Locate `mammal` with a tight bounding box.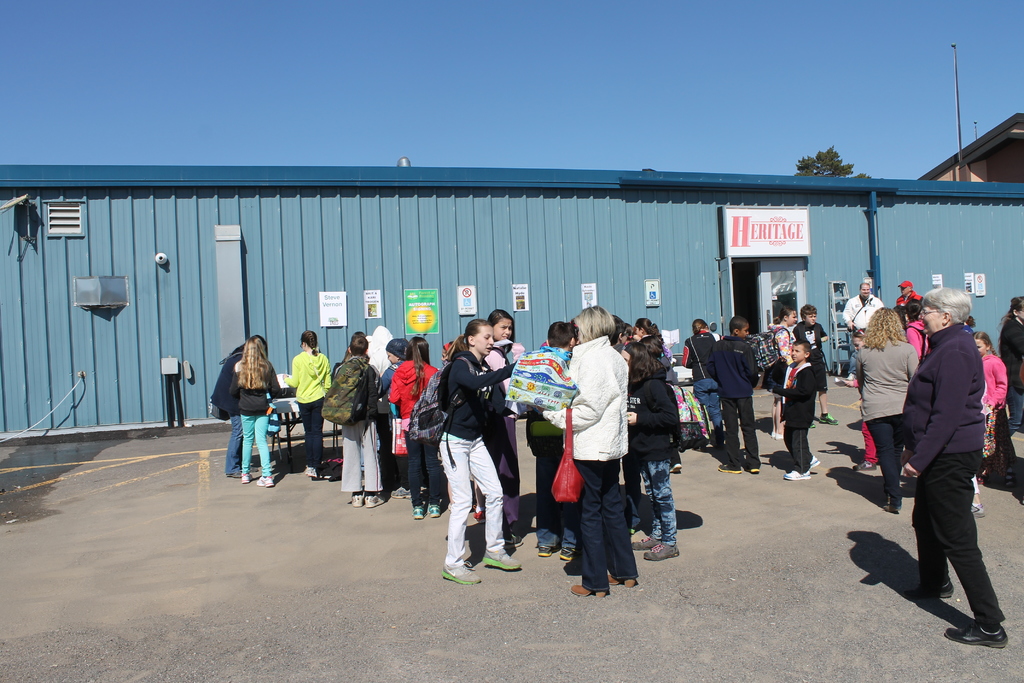
x1=708 y1=317 x2=760 y2=468.
